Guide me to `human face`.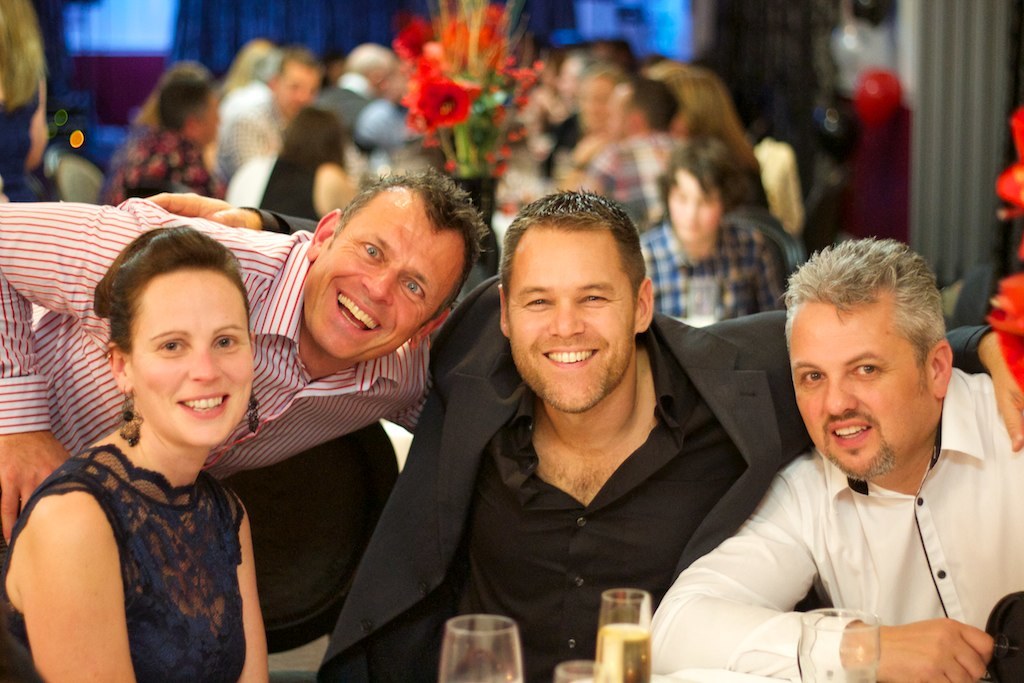
Guidance: (x1=787, y1=294, x2=933, y2=482).
